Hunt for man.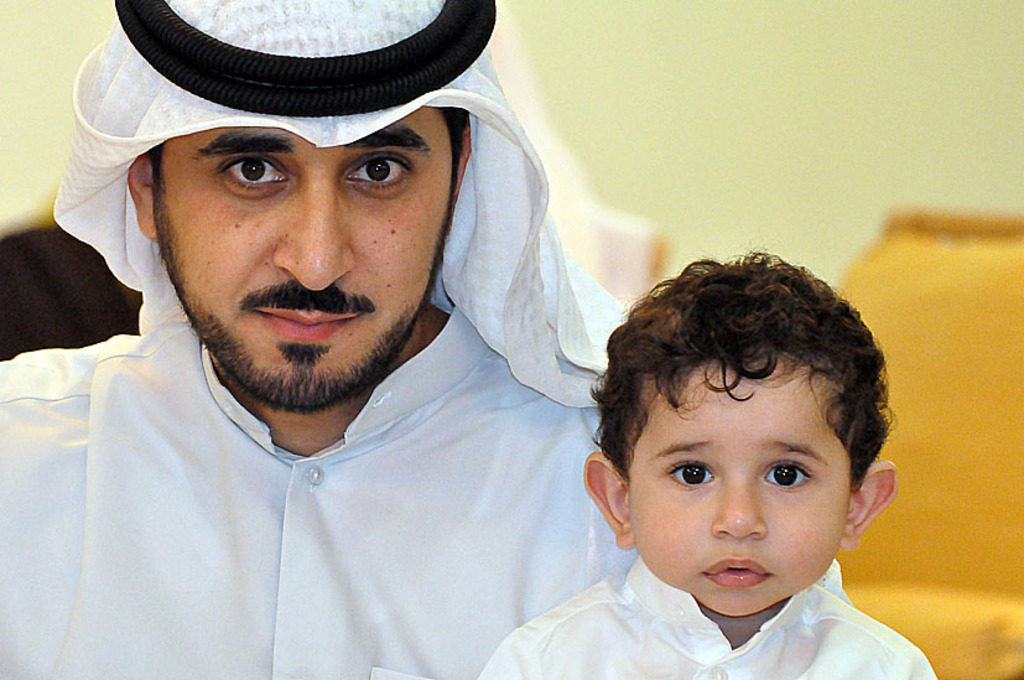
Hunted down at {"x1": 0, "y1": 0, "x2": 842, "y2": 668}.
